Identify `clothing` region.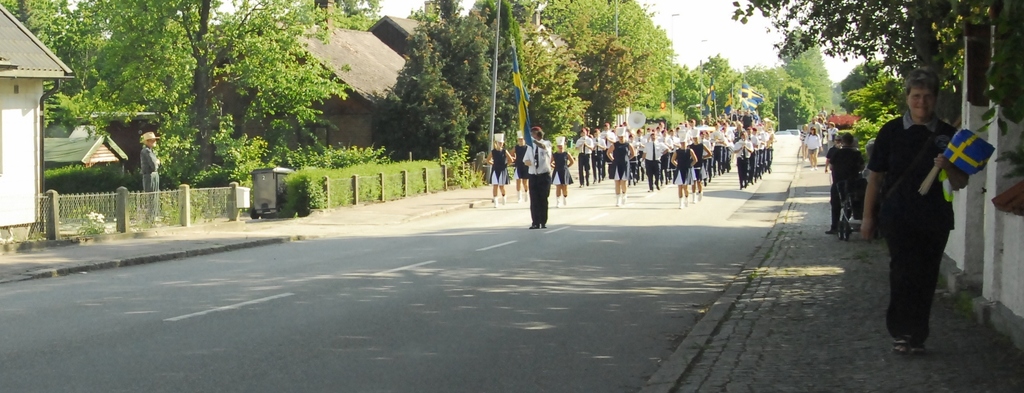
Region: locate(638, 138, 659, 186).
